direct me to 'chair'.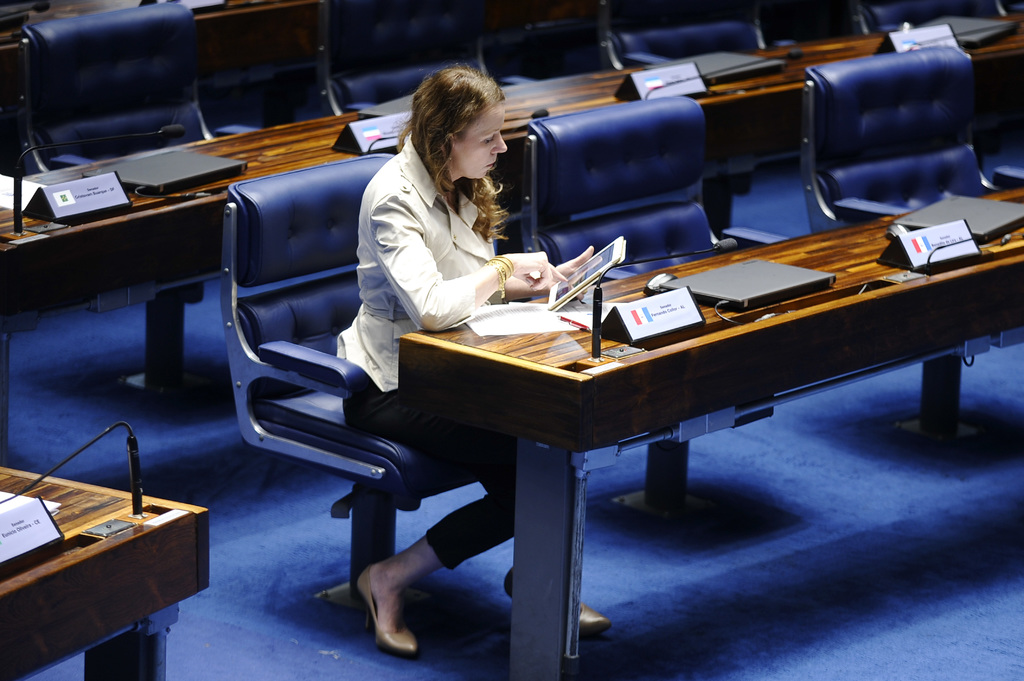
Direction: x1=850 y1=0 x2=1007 y2=40.
